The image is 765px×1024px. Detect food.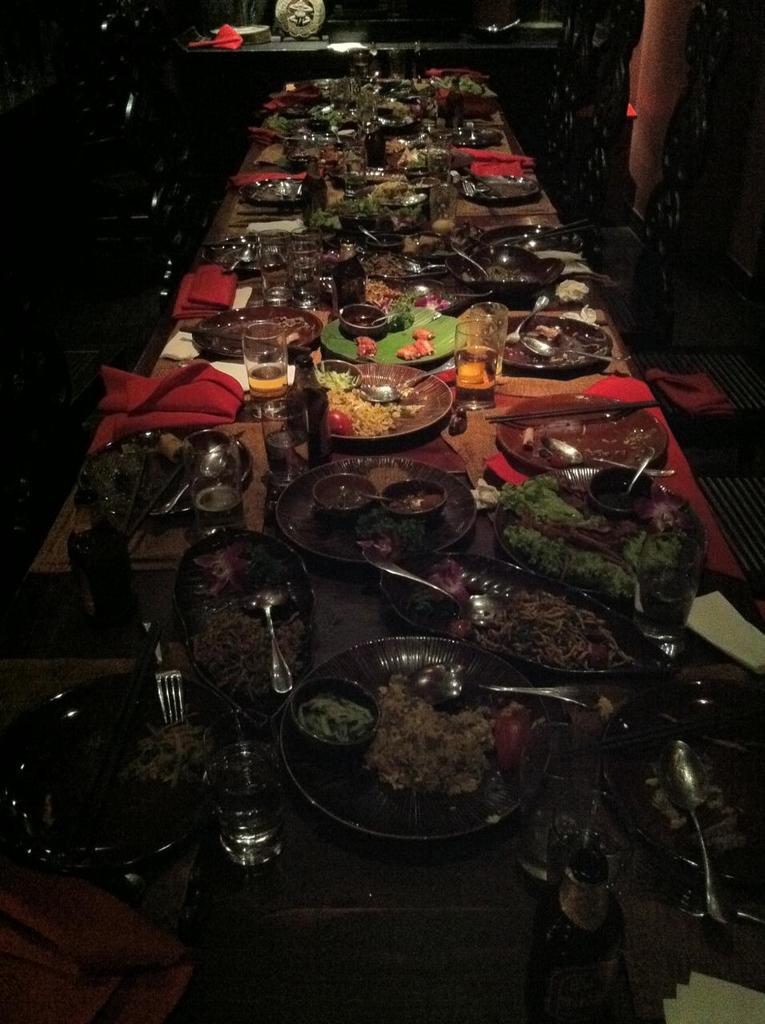
Detection: bbox=(491, 482, 697, 617).
